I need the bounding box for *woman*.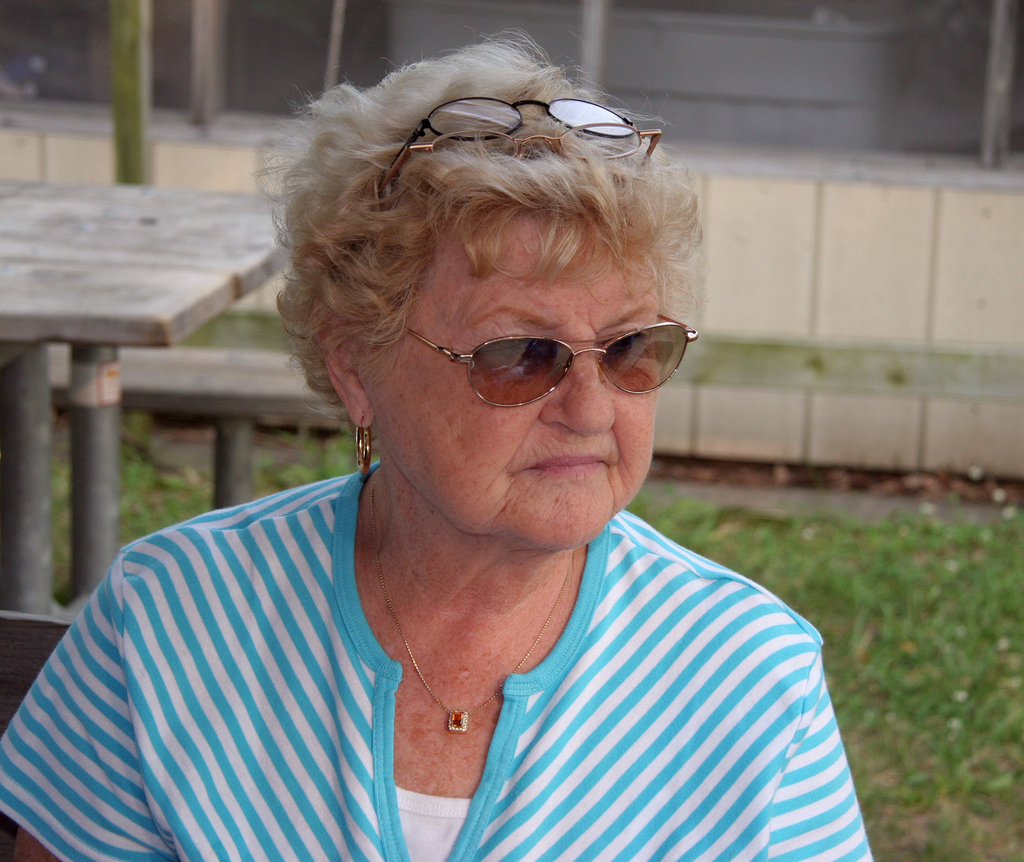
Here it is: (46, 47, 874, 861).
